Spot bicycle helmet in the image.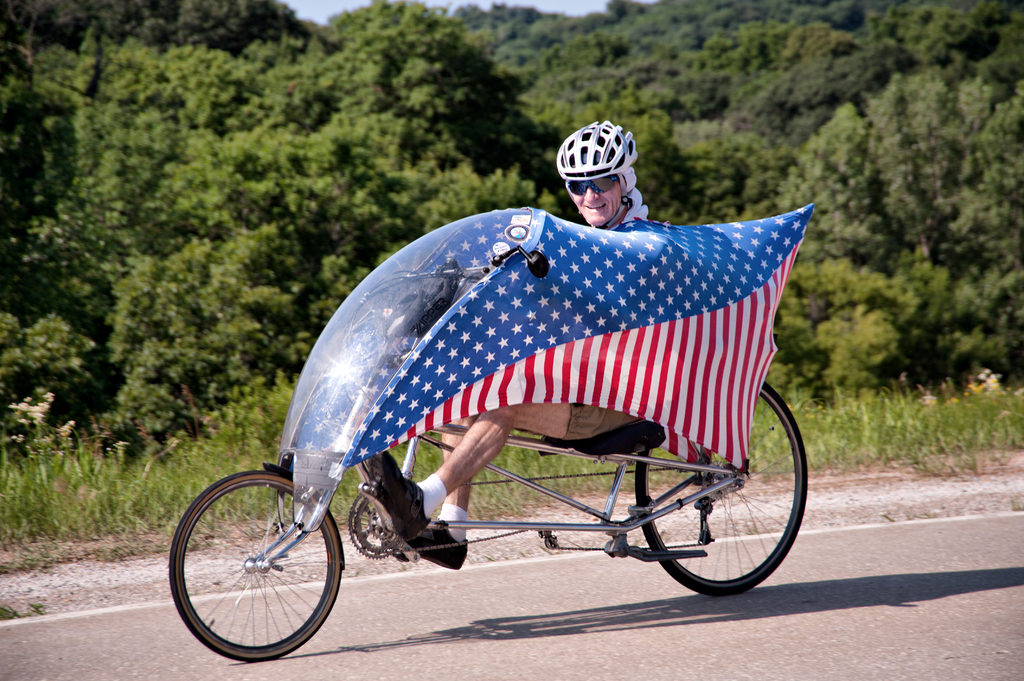
bicycle helmet found at x1=557, y1=116, x2=640, y2=174.
